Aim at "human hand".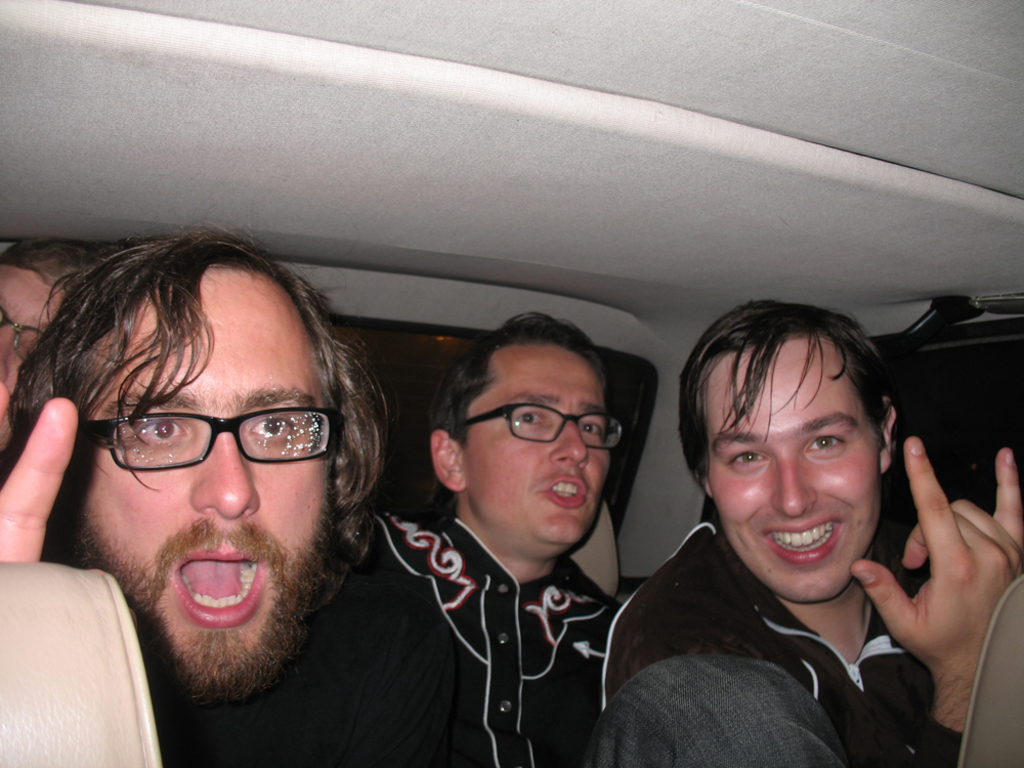
Aimed at bbox(860, 447, 1018, 697).
